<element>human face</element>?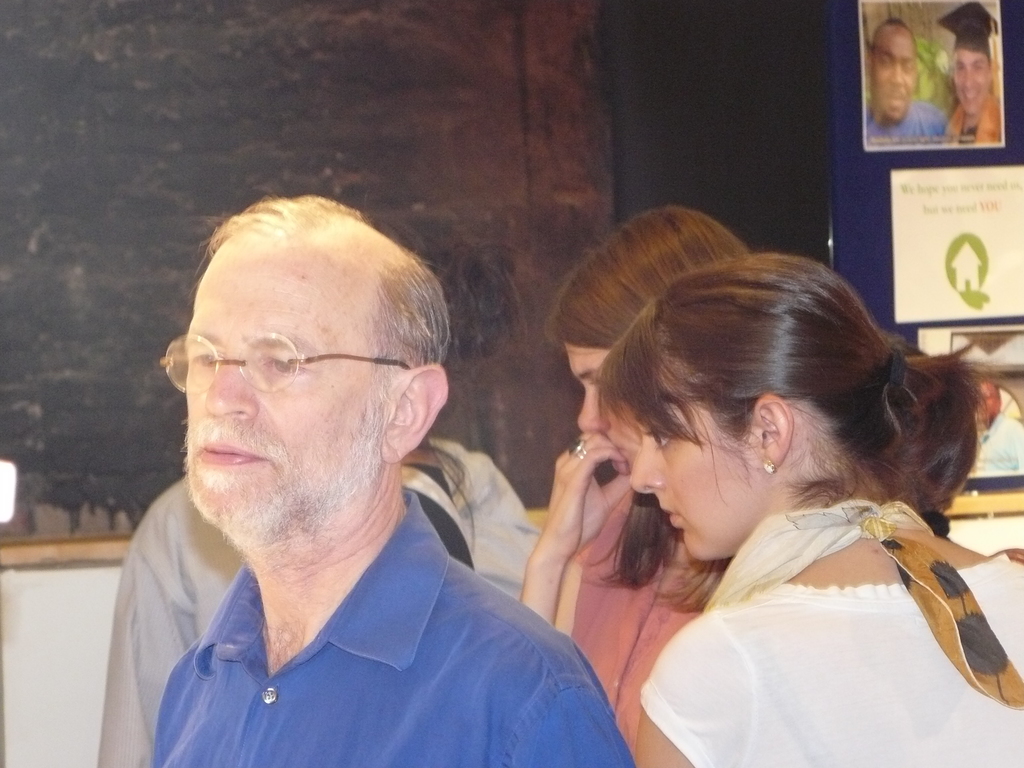
detection(563, 345, 616, 476)
